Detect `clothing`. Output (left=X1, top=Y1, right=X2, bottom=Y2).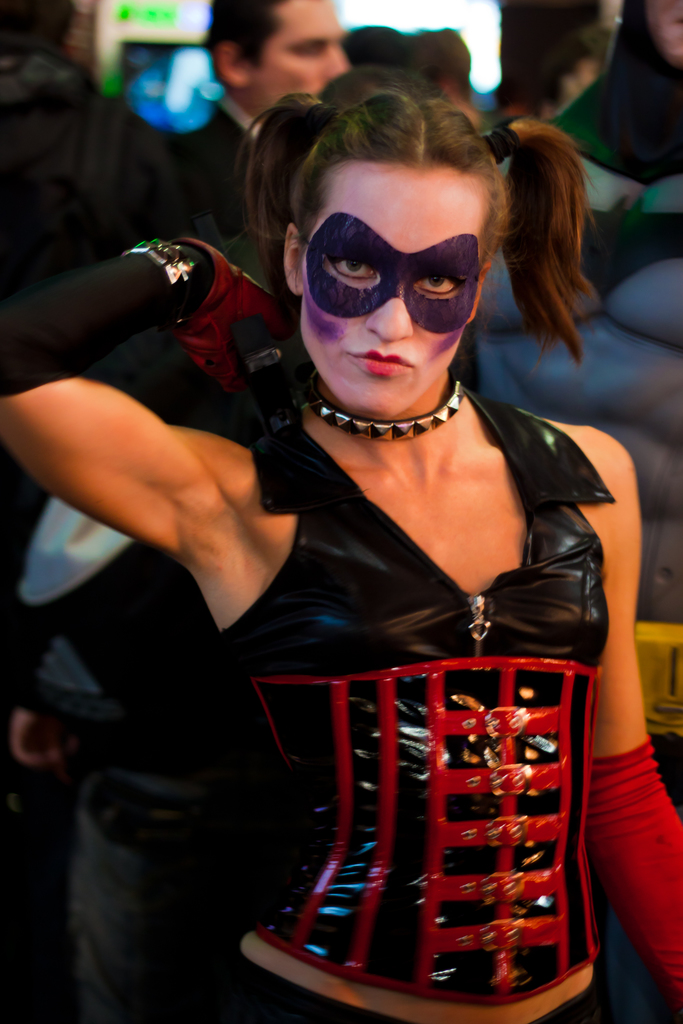
(left=154, top=80, right=267, bottom=286).
